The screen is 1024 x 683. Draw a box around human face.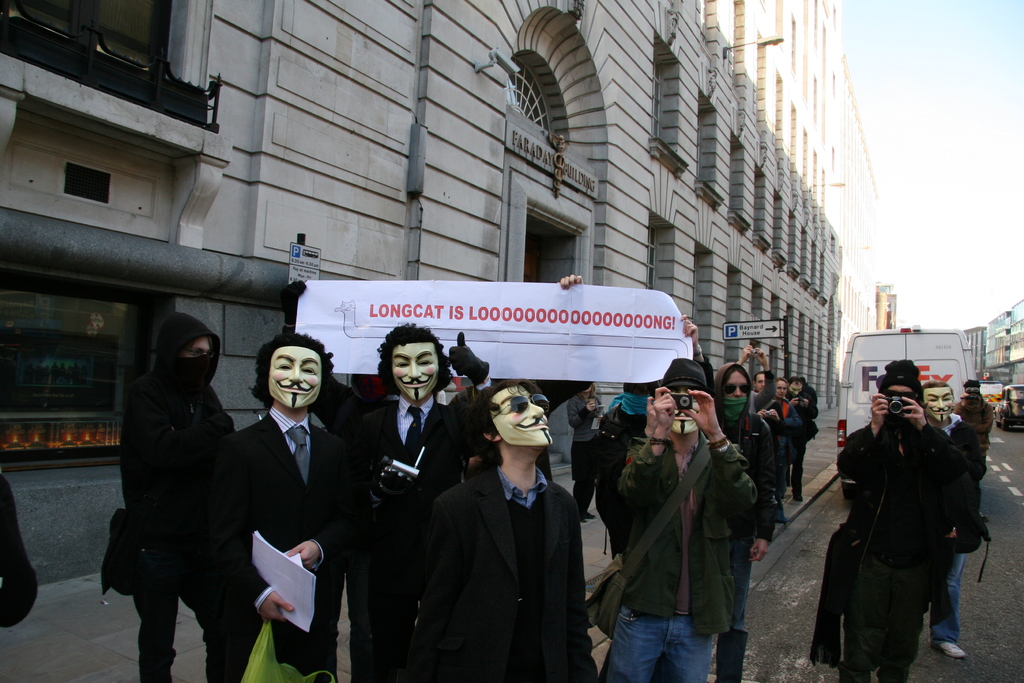
{"left": 489, "top": 383, "right": 553, "bottom": 446}.
